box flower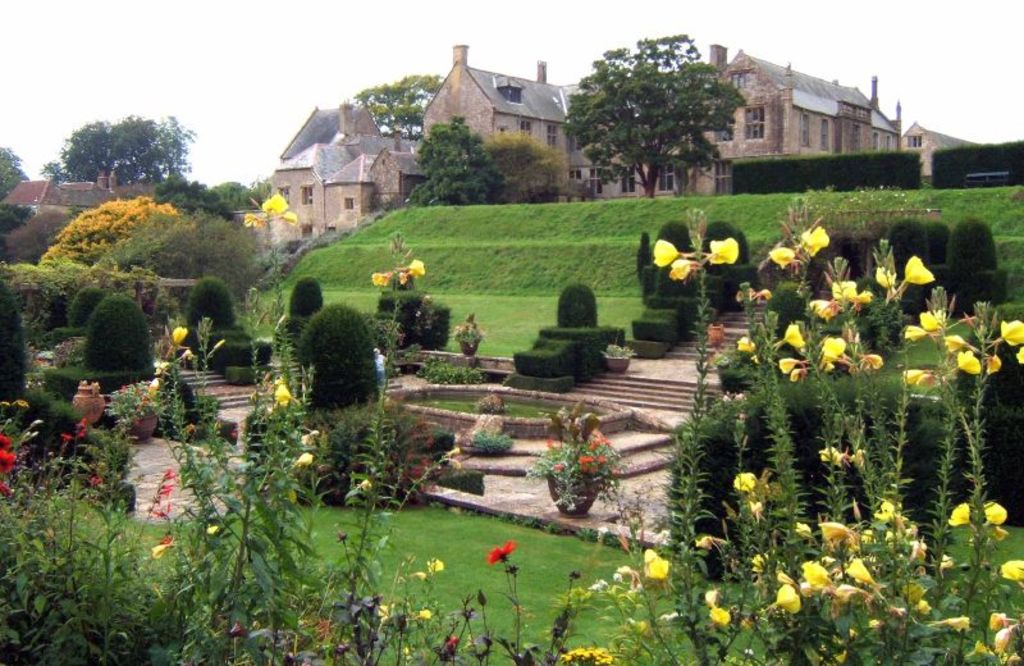
box=[799, 227, 835, 257]
